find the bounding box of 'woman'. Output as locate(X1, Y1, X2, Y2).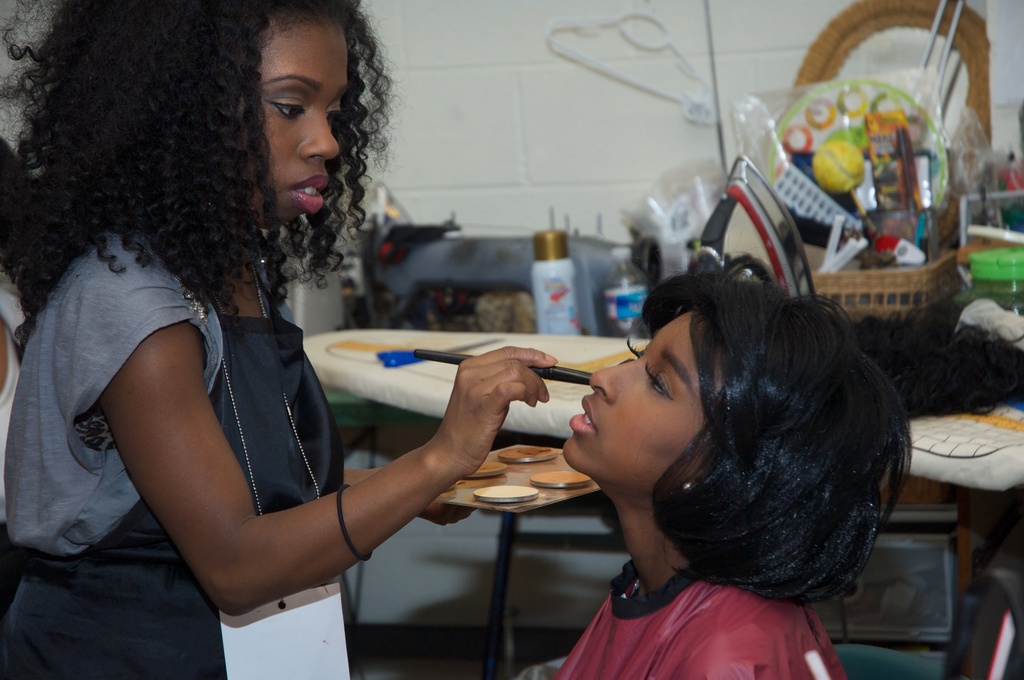
locate(0, 0, 559, 679).
